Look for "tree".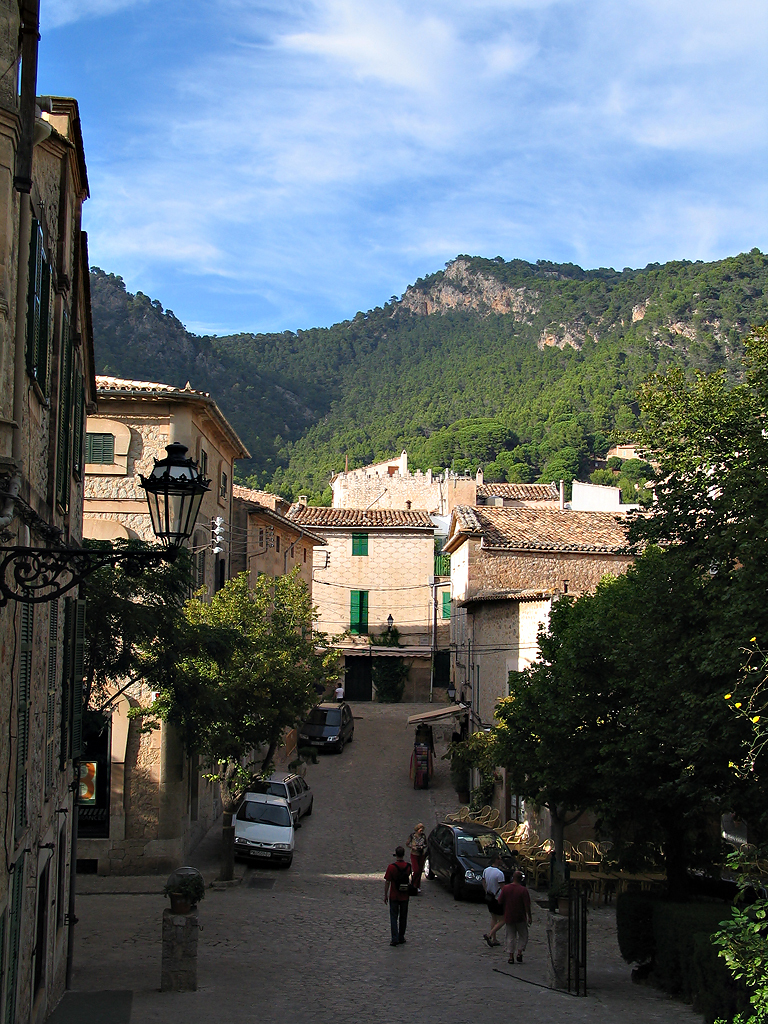
Found: [x1=476, y1=447, x2=766, y2=1018].
